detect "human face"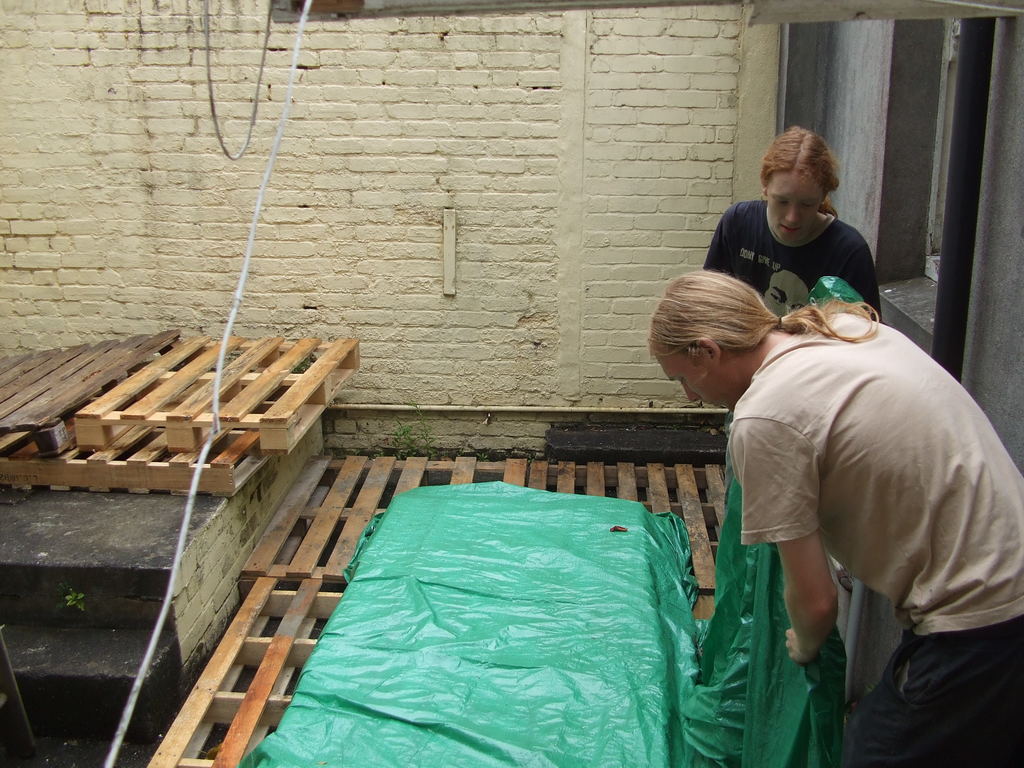
658:360:732:412
